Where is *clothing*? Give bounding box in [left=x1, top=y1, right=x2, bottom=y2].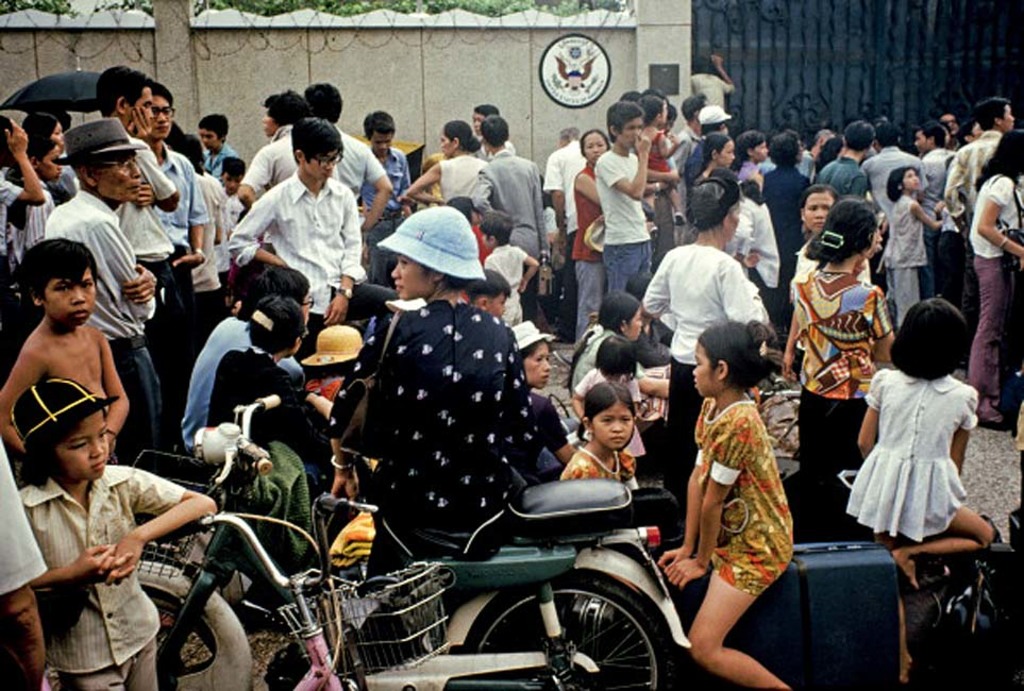
[left=791, top=263, right=892, bottom=546].
